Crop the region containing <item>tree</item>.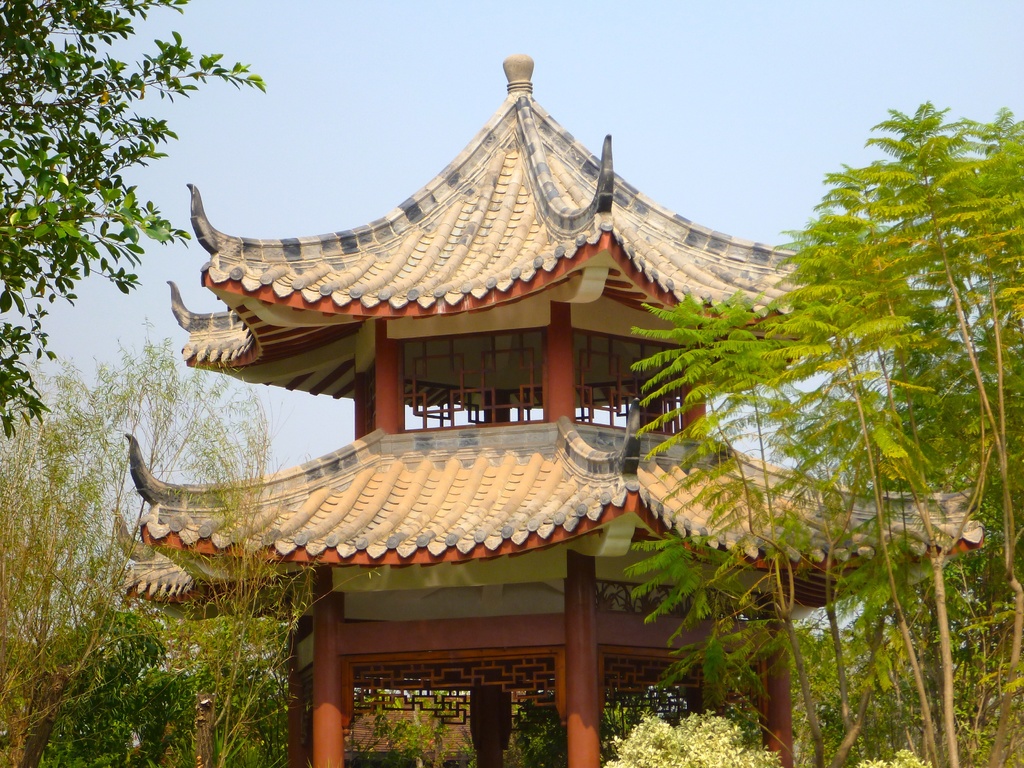
Crop region: [639, 100, 1023, 761].
